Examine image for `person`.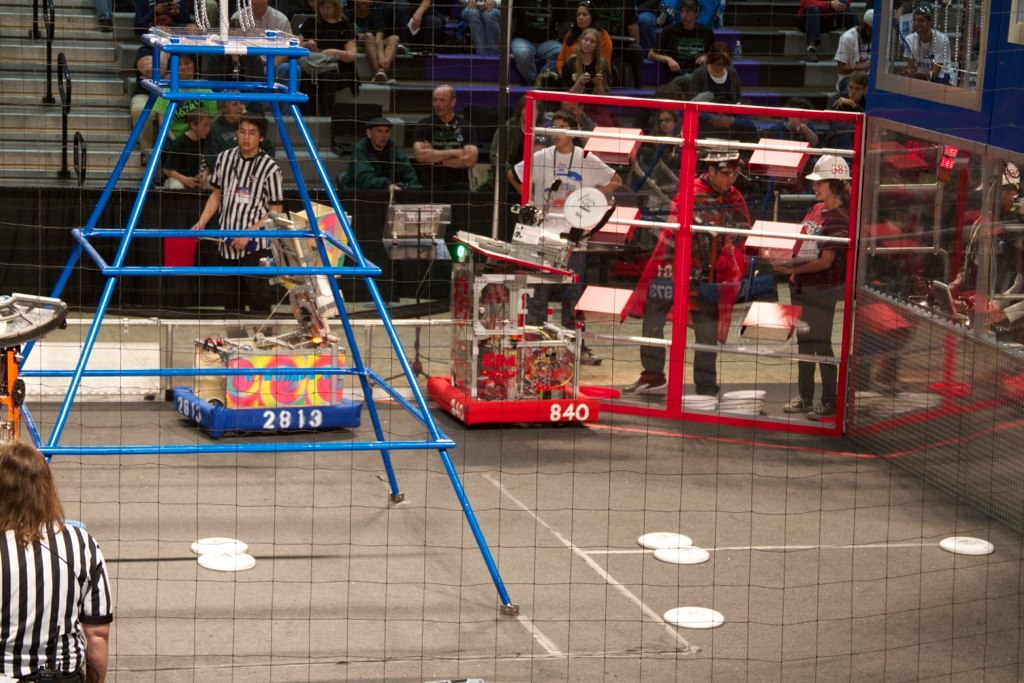
Examination result: {"x1": 186, "y1": 111, "x2": 288, "y2": 348}.
